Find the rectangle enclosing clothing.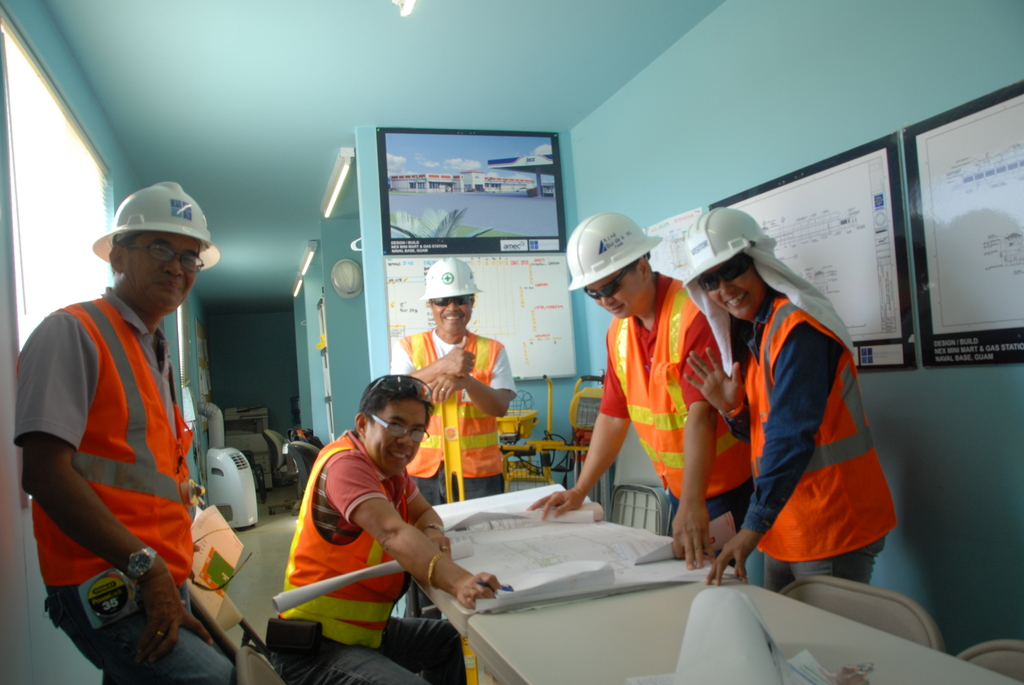
select_region(268, 426, 463, 684).
